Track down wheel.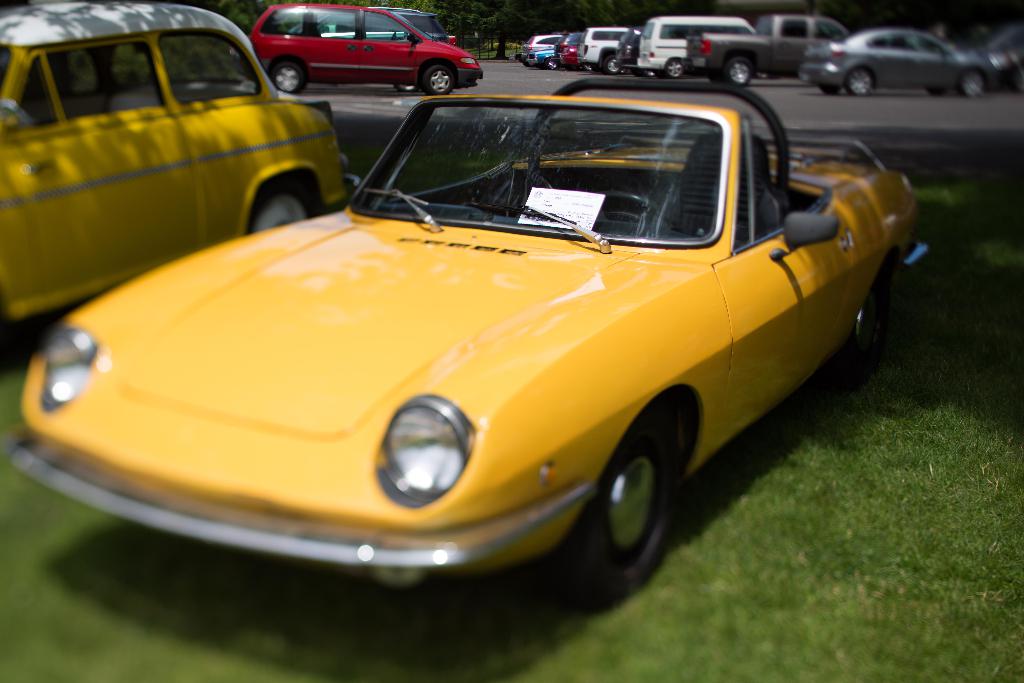
Tracked to 604 57 619 72.
